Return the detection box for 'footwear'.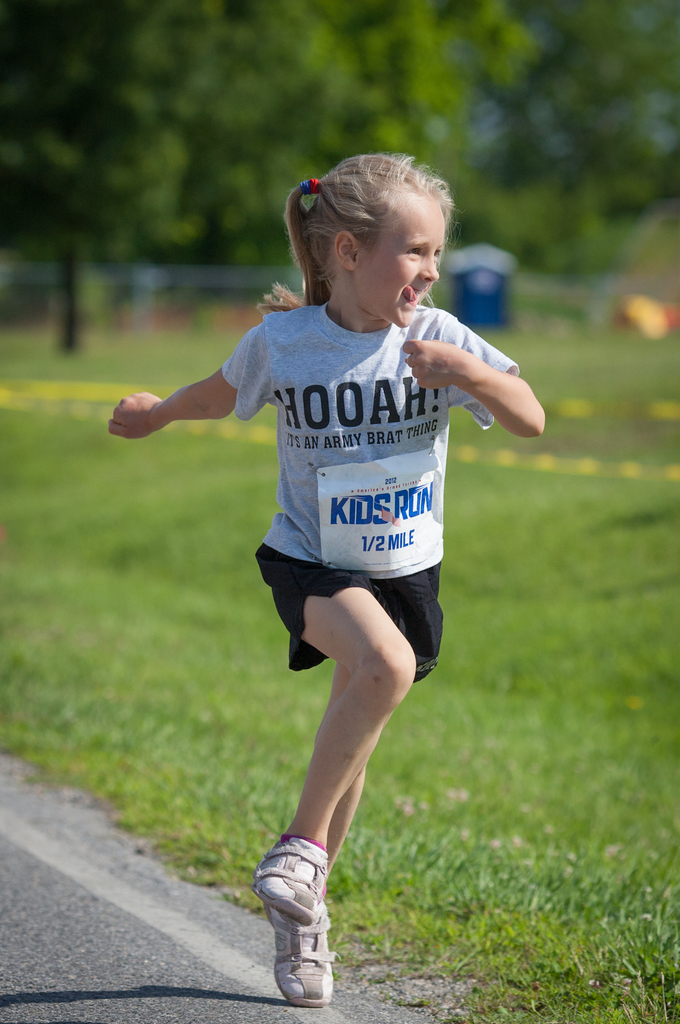
locate(246, 841, 334, 927).
